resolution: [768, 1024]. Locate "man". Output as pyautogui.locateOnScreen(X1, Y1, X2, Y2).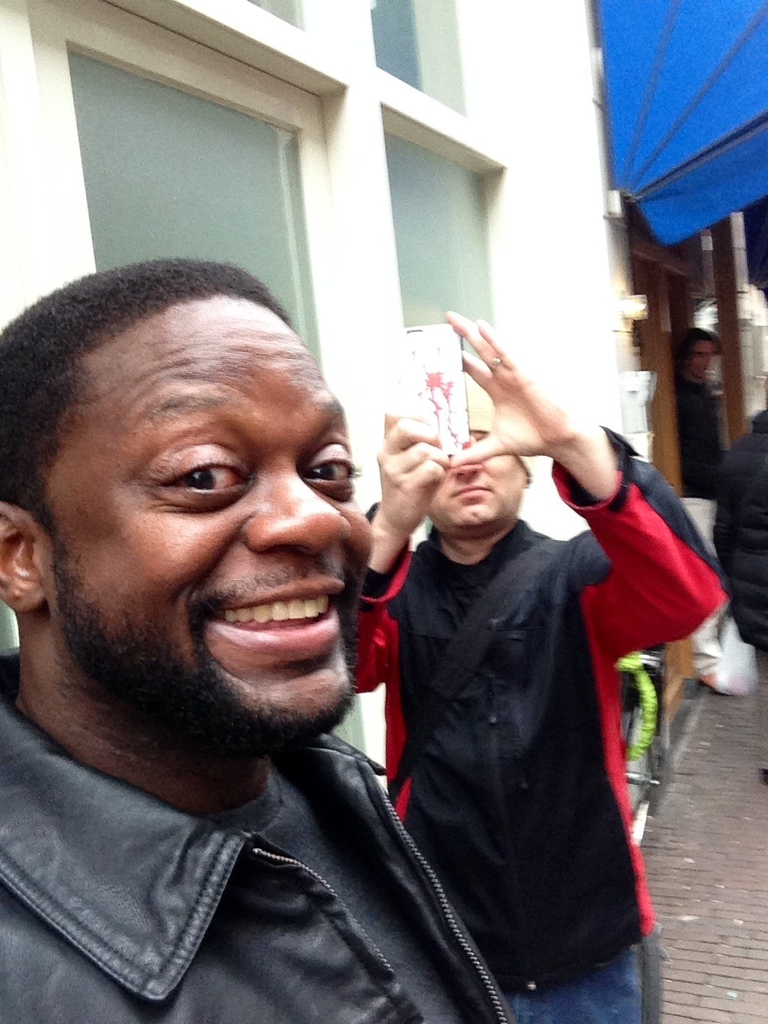
pyautogui.locateOnScreen(682, 315, 738, 499).
